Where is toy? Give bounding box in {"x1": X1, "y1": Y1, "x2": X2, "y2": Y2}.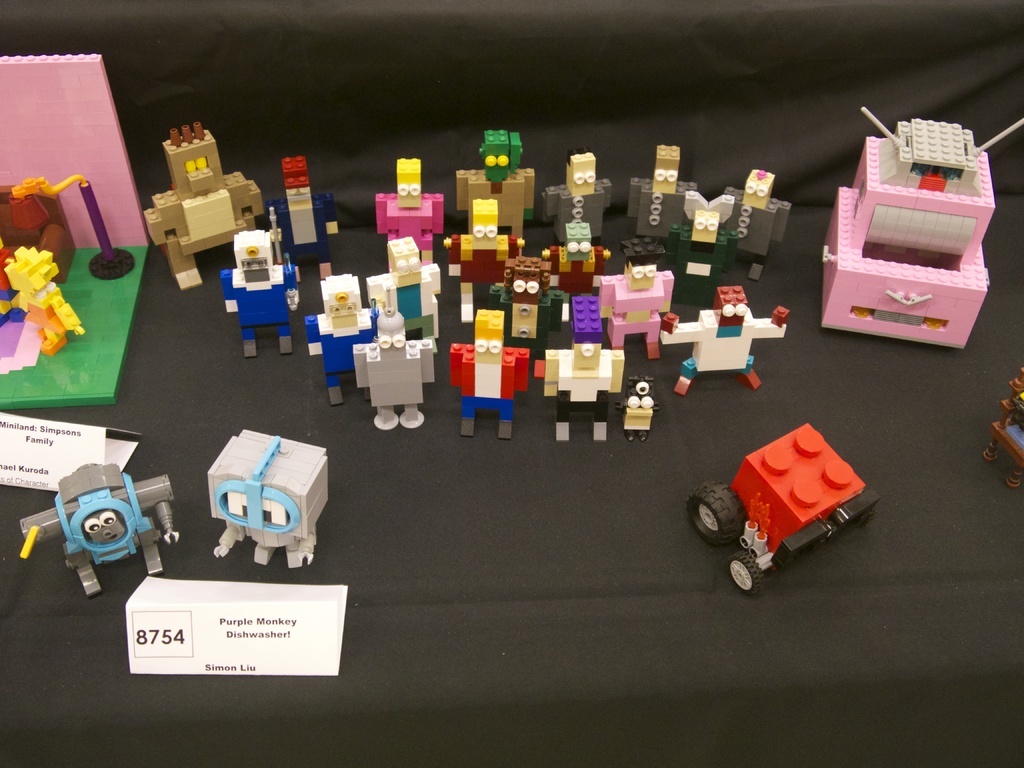
{"x1": 600, "y1": 231, "x2": 674, "y2": 362}.
